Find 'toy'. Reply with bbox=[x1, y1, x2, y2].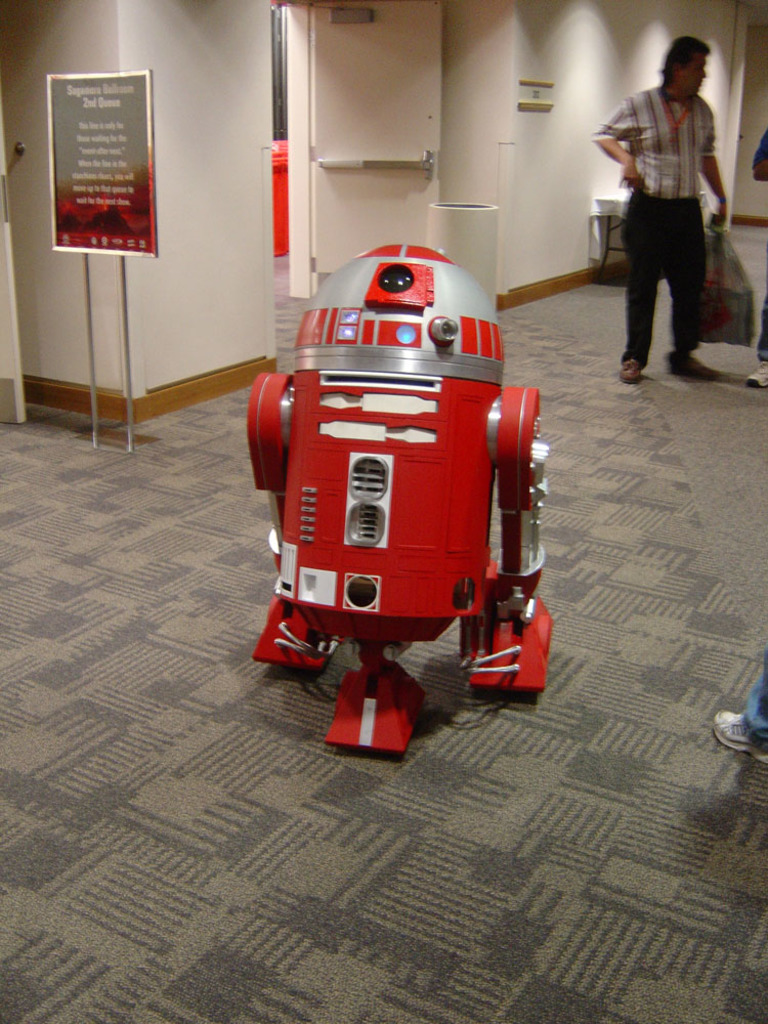
bbox=[233, 236, 555, 763].
